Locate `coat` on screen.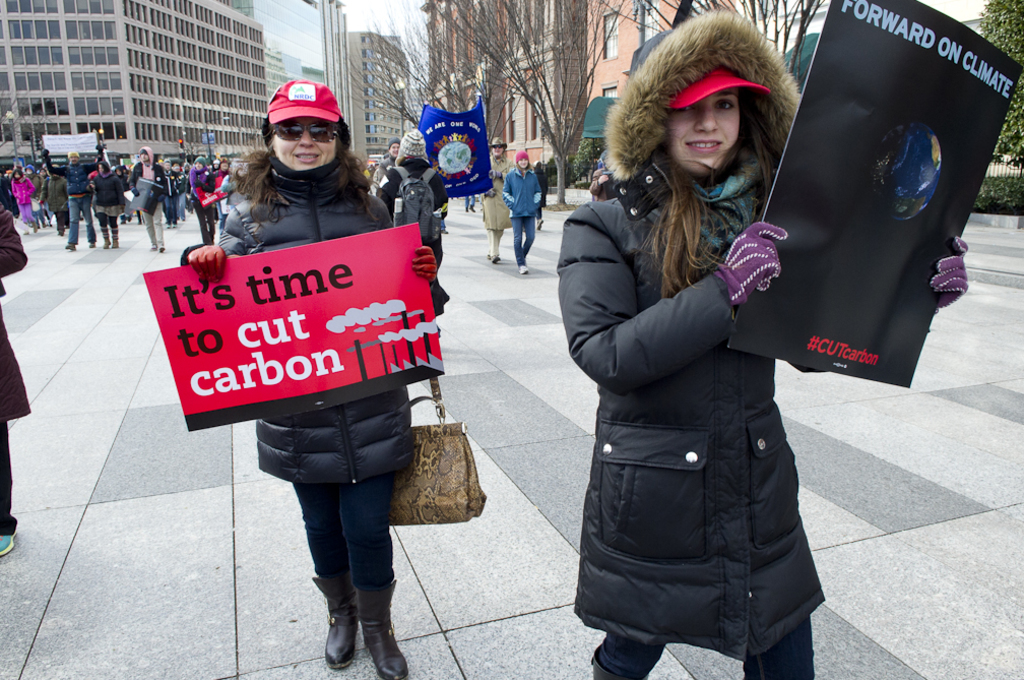
On screen at bbox=(498, 168, 540, 206).
